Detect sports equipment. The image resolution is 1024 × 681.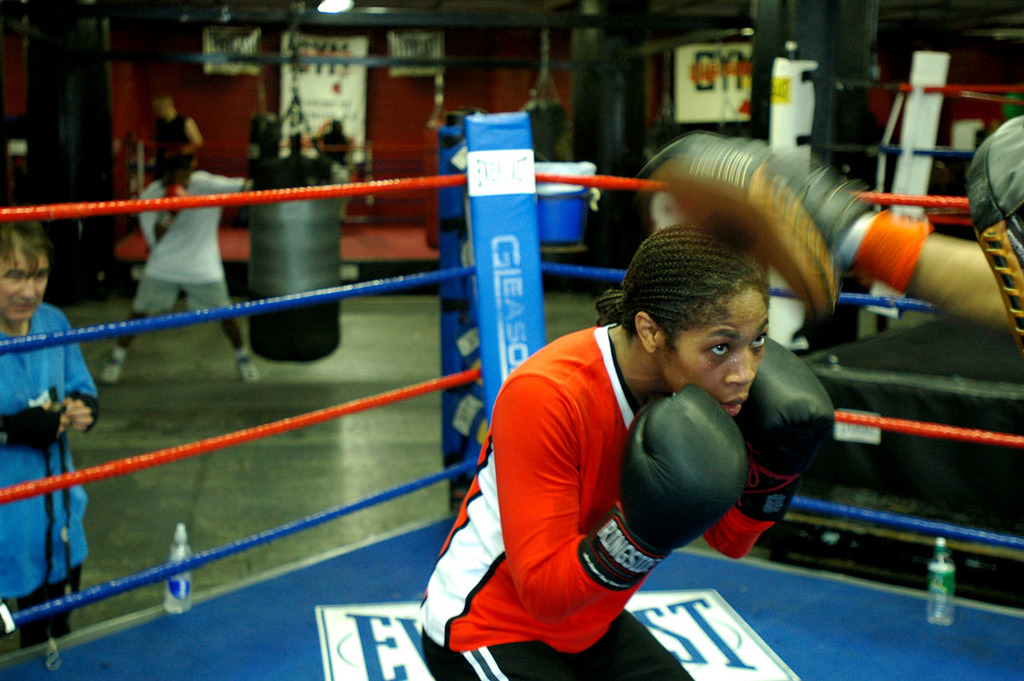
<region>646, 128, 869, 323</region>.
